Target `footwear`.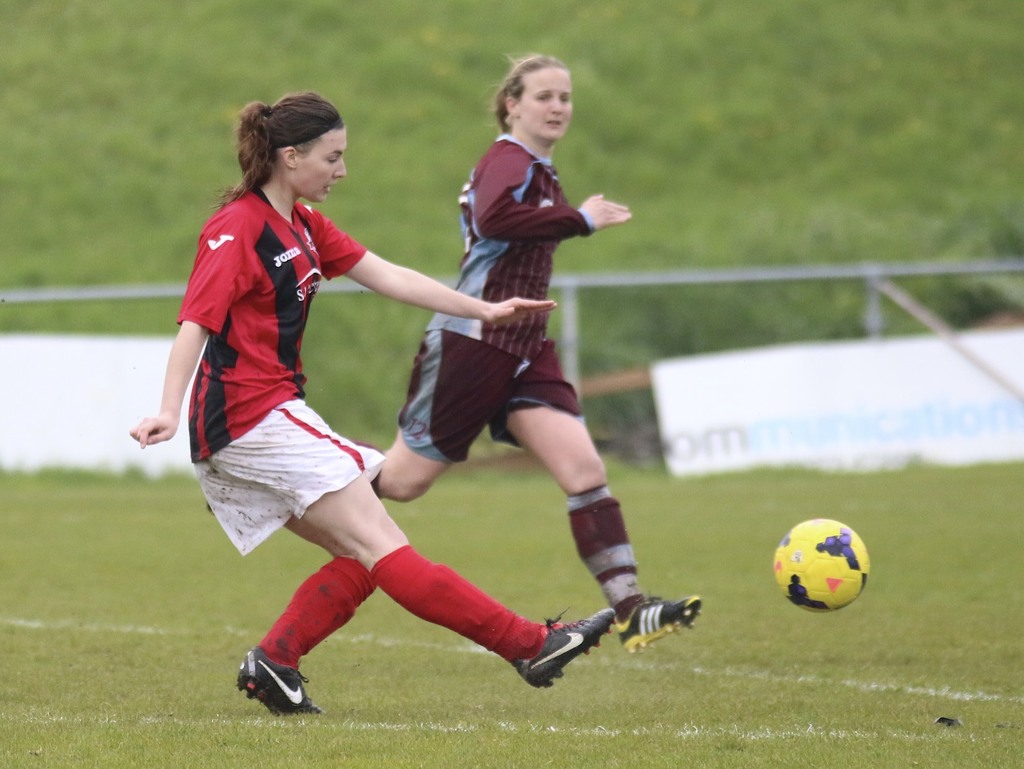
Target region: bbox(228, 658, 311, 727).
